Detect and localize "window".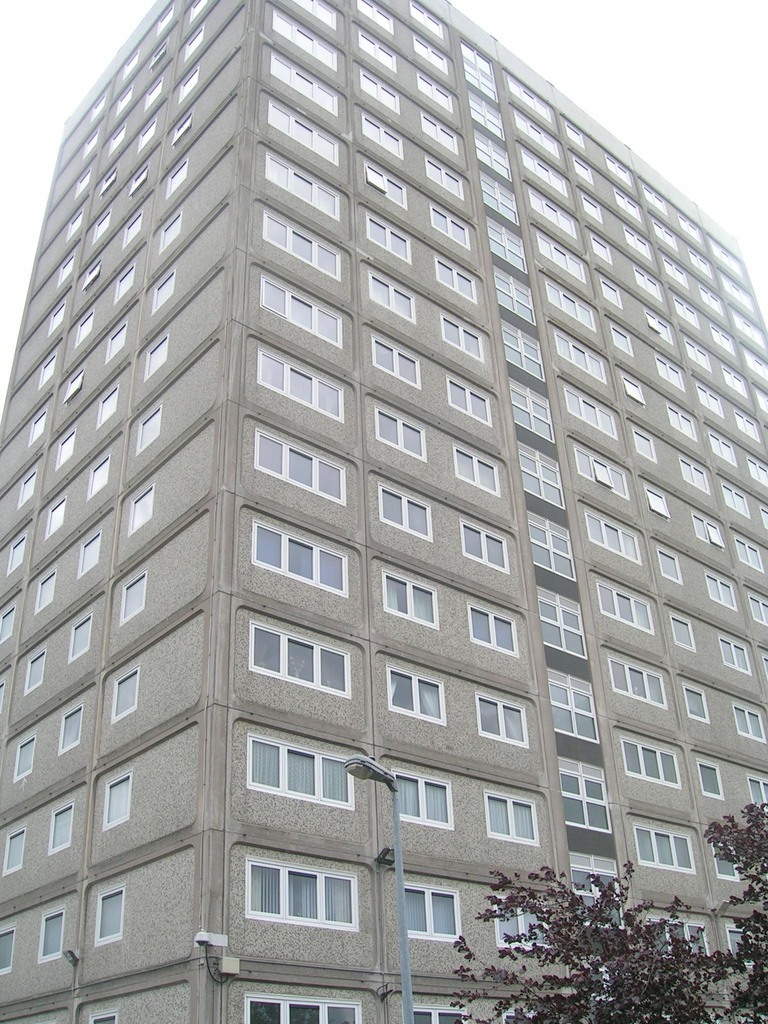
Localized at [668,607,697,652].
